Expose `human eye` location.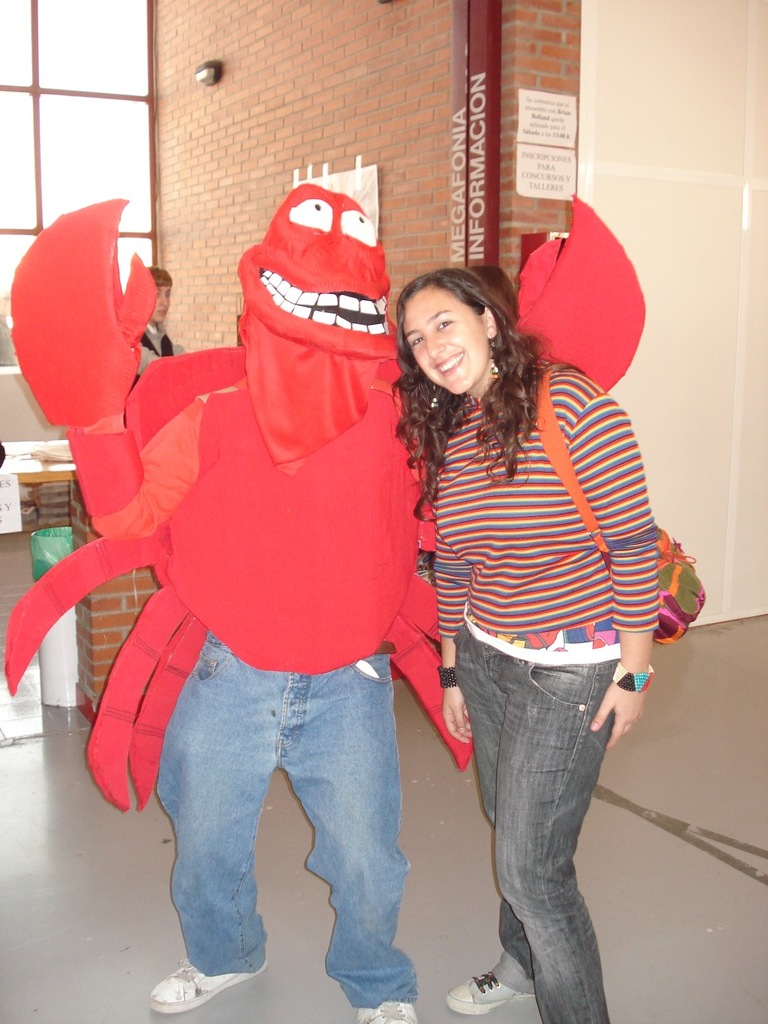
Exposed at (x1=411, y1=335, x2=427, y2=348).
